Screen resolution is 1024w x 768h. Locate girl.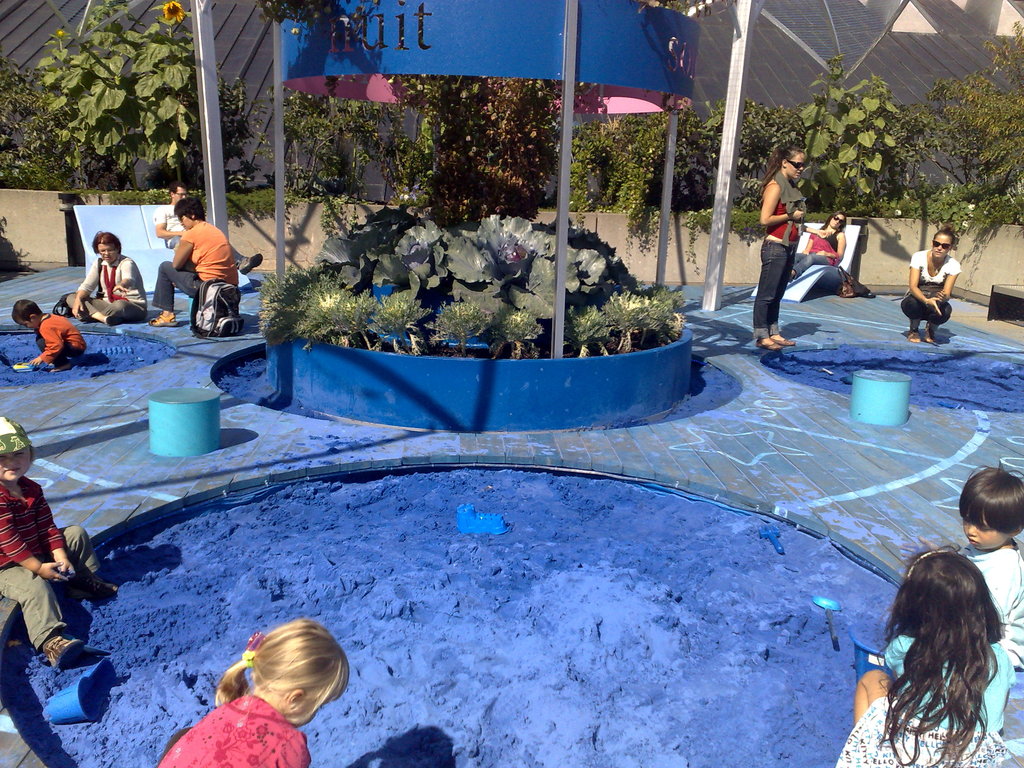
[155,617,351,767].
